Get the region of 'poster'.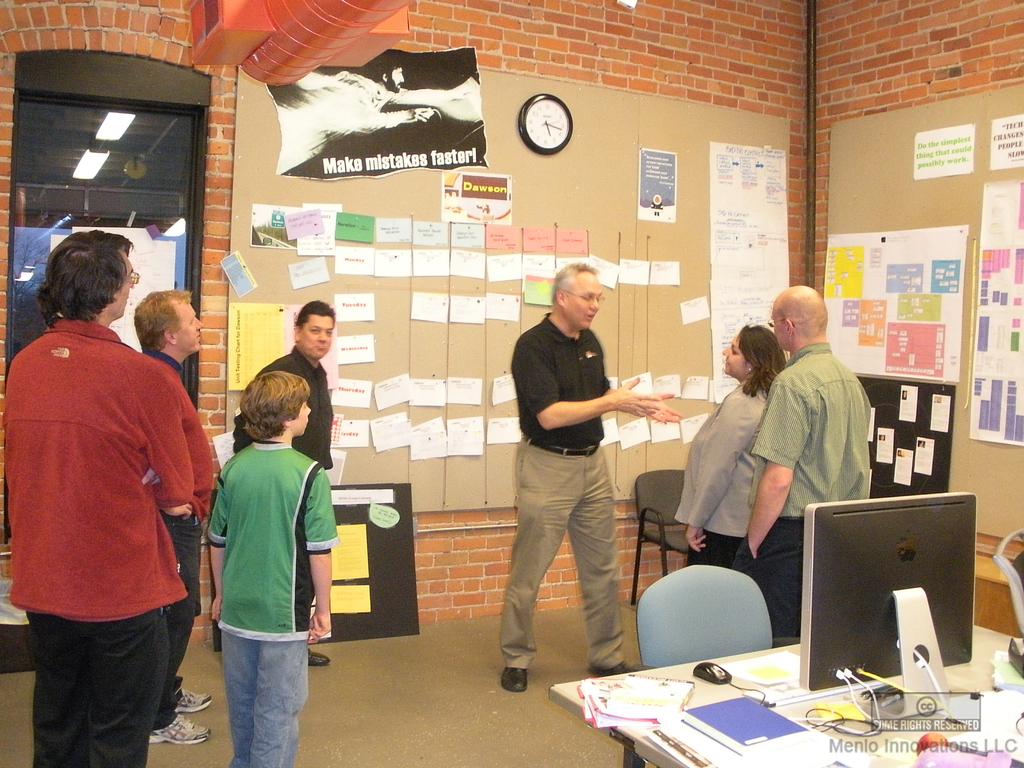
<bbox>444, 172, 511, 221</bbox>.
